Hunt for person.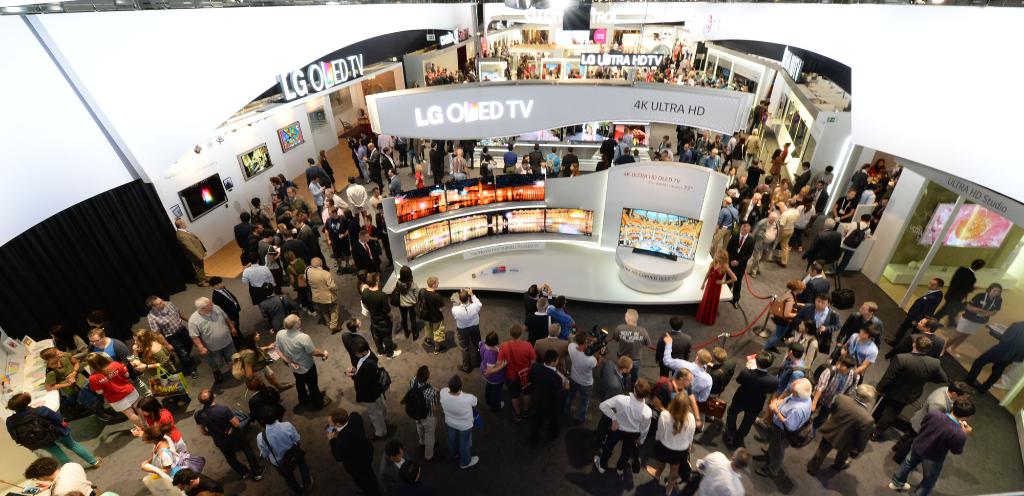
Hunted down at pyautogui.locateOnScreen(138, 419, 187, 494).
